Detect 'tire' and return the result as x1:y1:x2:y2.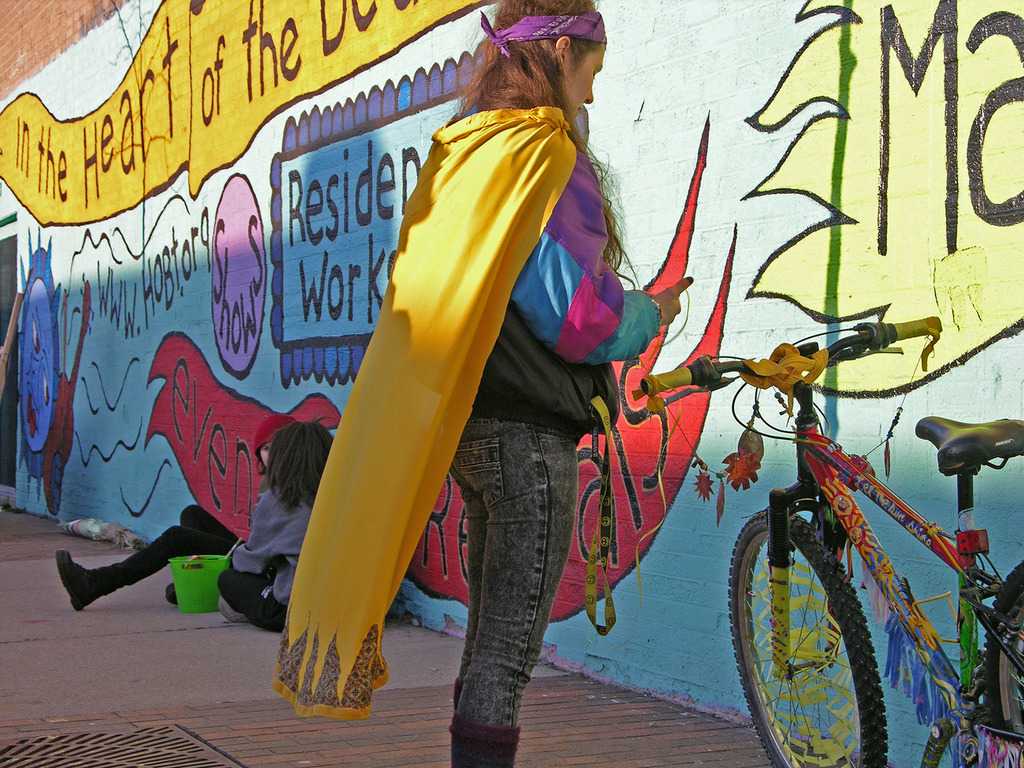
726:509:892:767.
